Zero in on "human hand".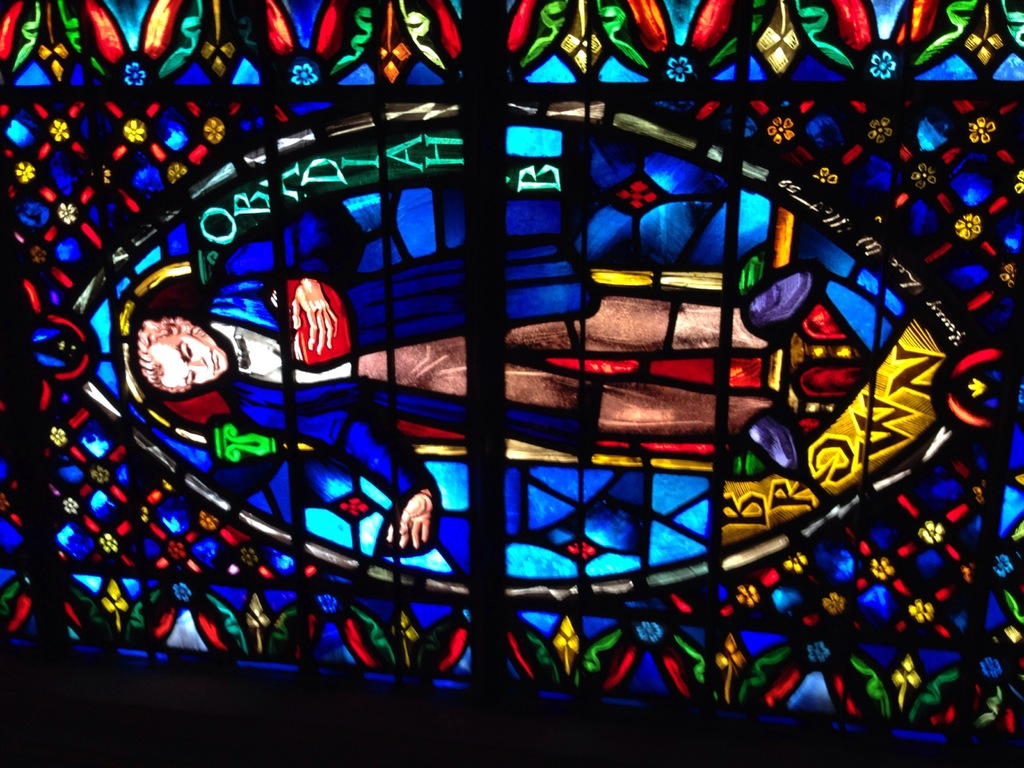
Zeroed in: box(292, 278, 336, 356).
